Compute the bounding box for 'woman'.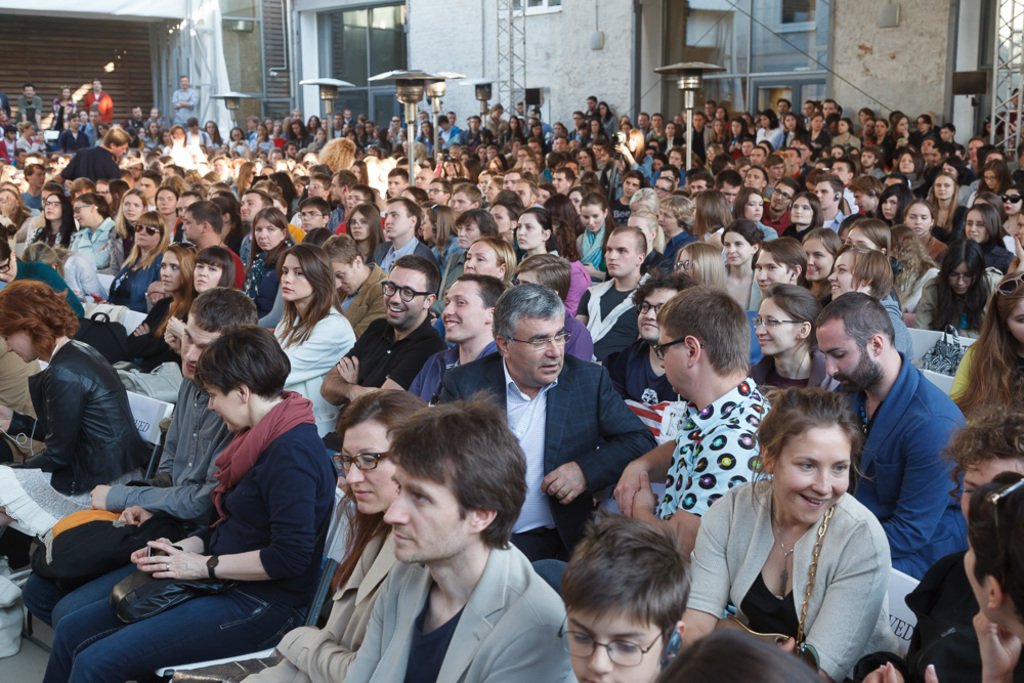
x1=879, y1=181, x2=915, y2=230.
